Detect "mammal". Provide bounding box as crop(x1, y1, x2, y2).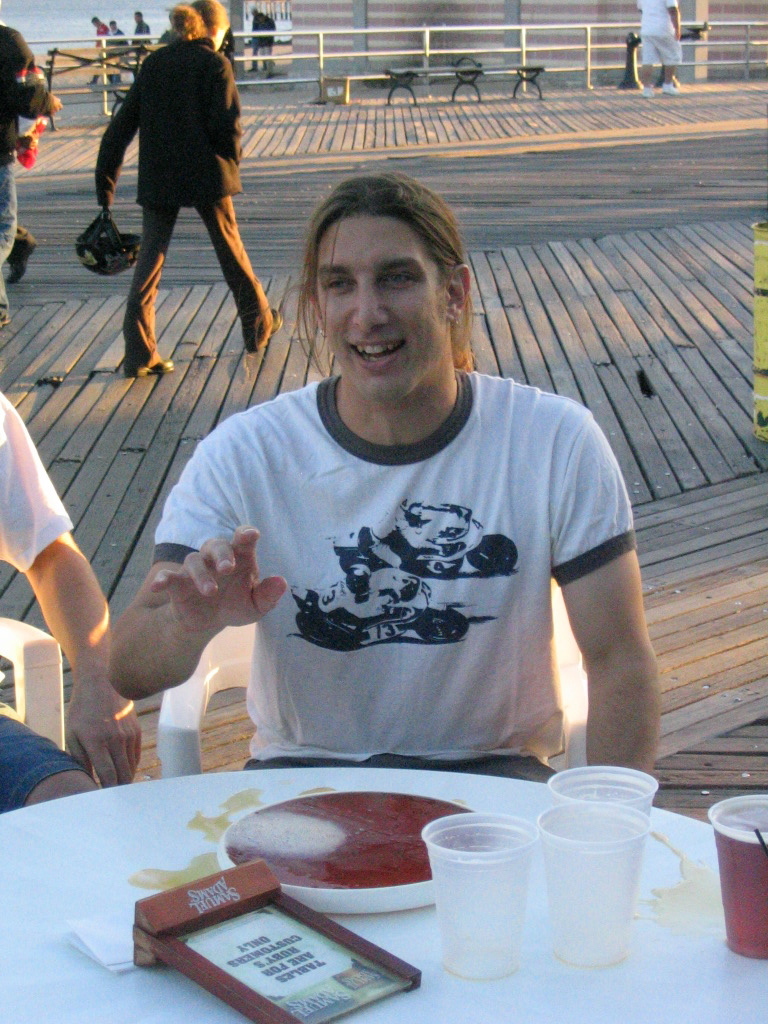
crop(108, 164, 663, 790).
